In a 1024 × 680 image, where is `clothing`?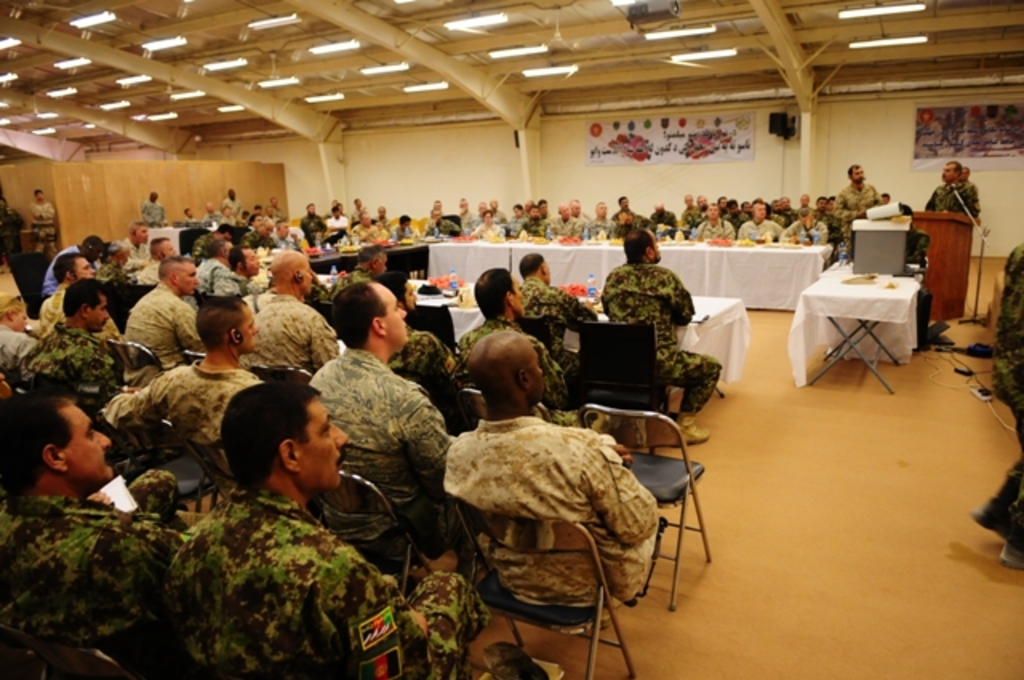
detection(122, 280, 205, 387).
